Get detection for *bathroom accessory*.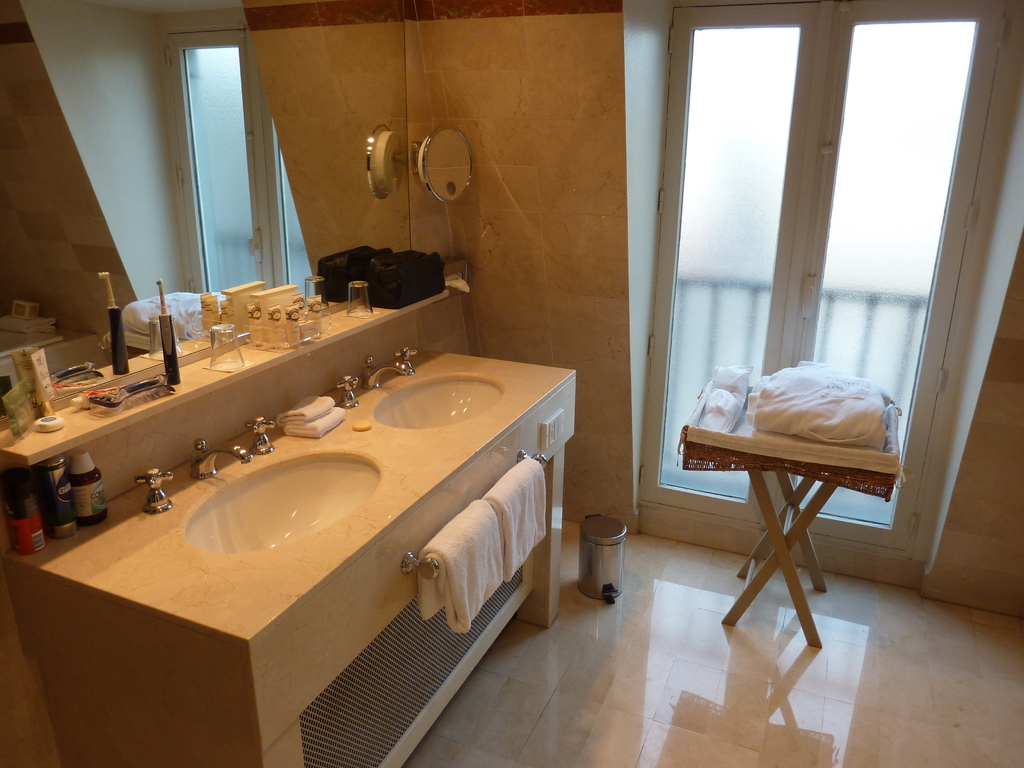
Detection: (133,468,173,515).
